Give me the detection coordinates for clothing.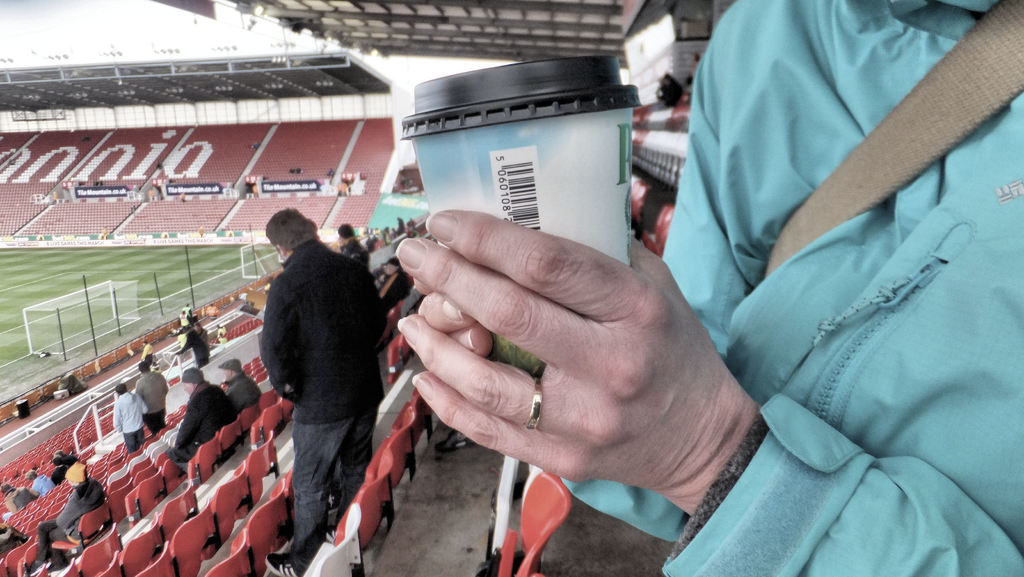
crop(170, 376, 246, 476).
